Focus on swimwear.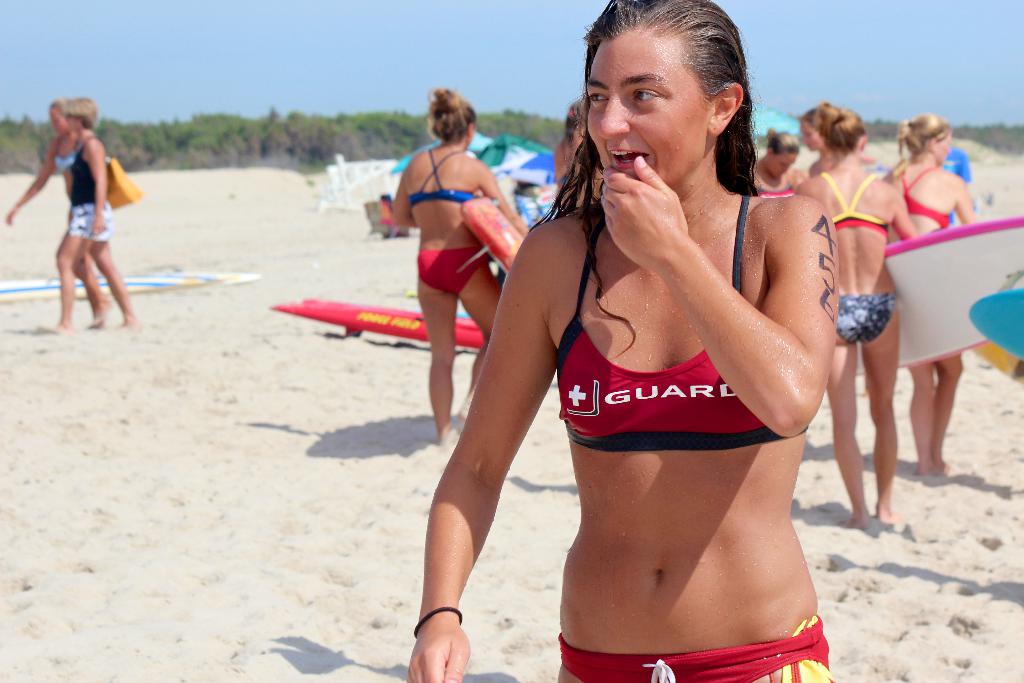
Focused at (left=54, top=134, right=76, bottom=172).
